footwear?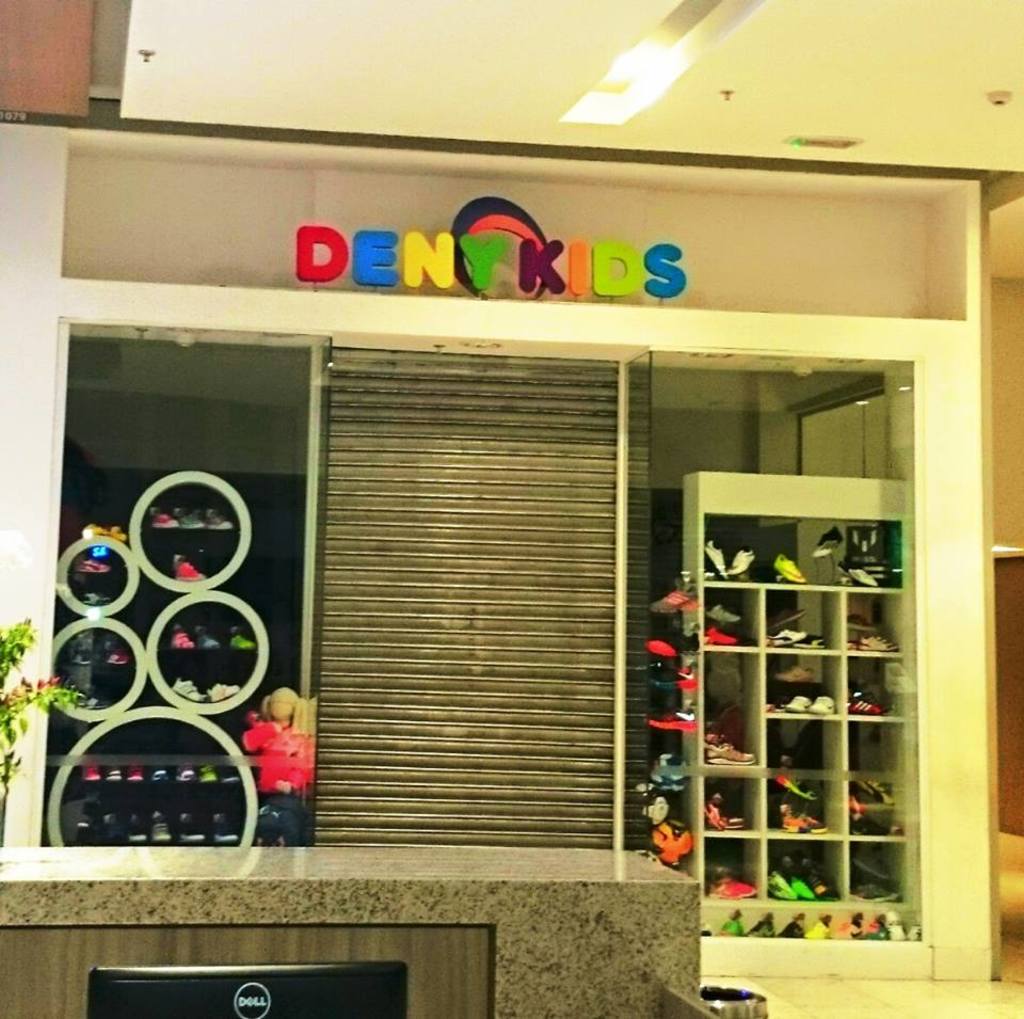
(654, 667, 699, 690)
